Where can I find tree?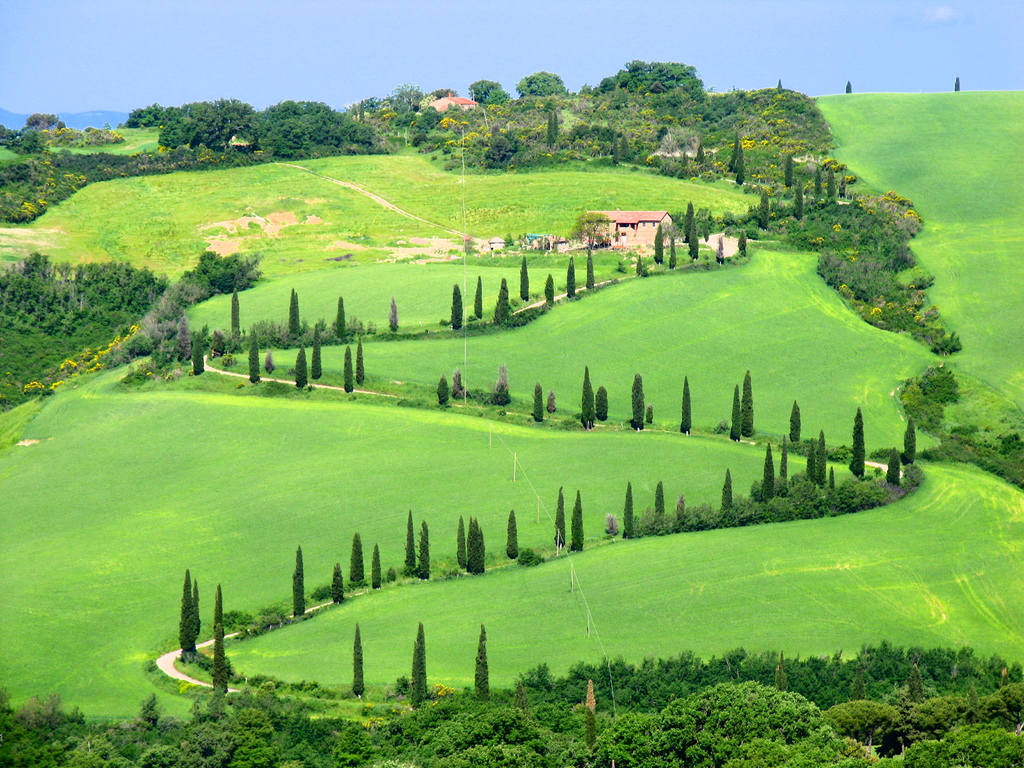
You can find it at bbox=[314, 326, 321, 383].
